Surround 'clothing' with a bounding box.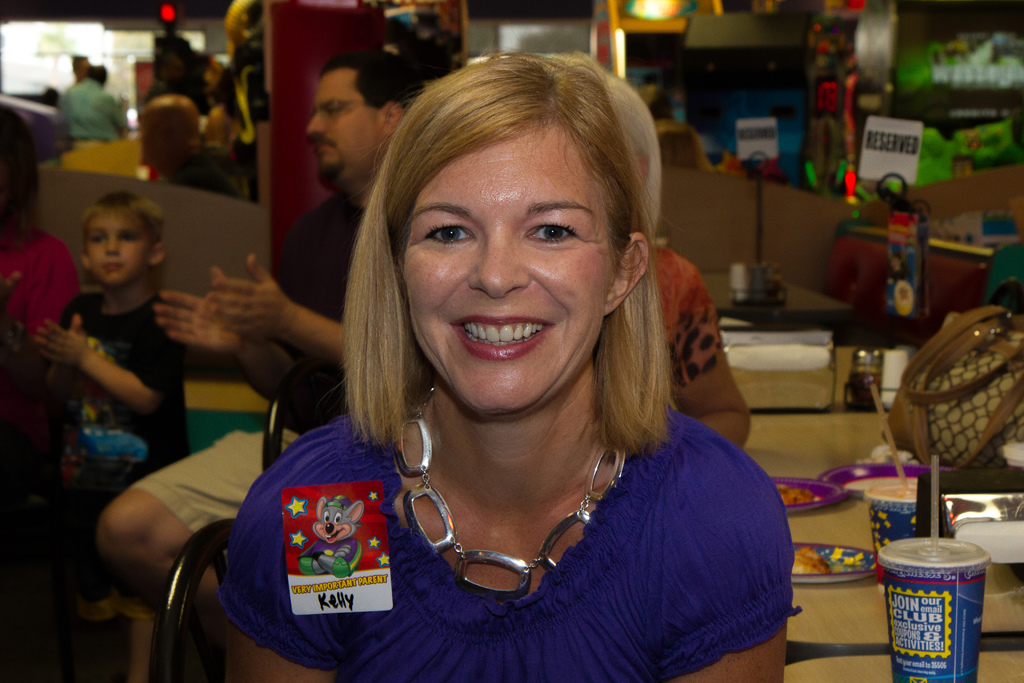
650,245,721,383.
